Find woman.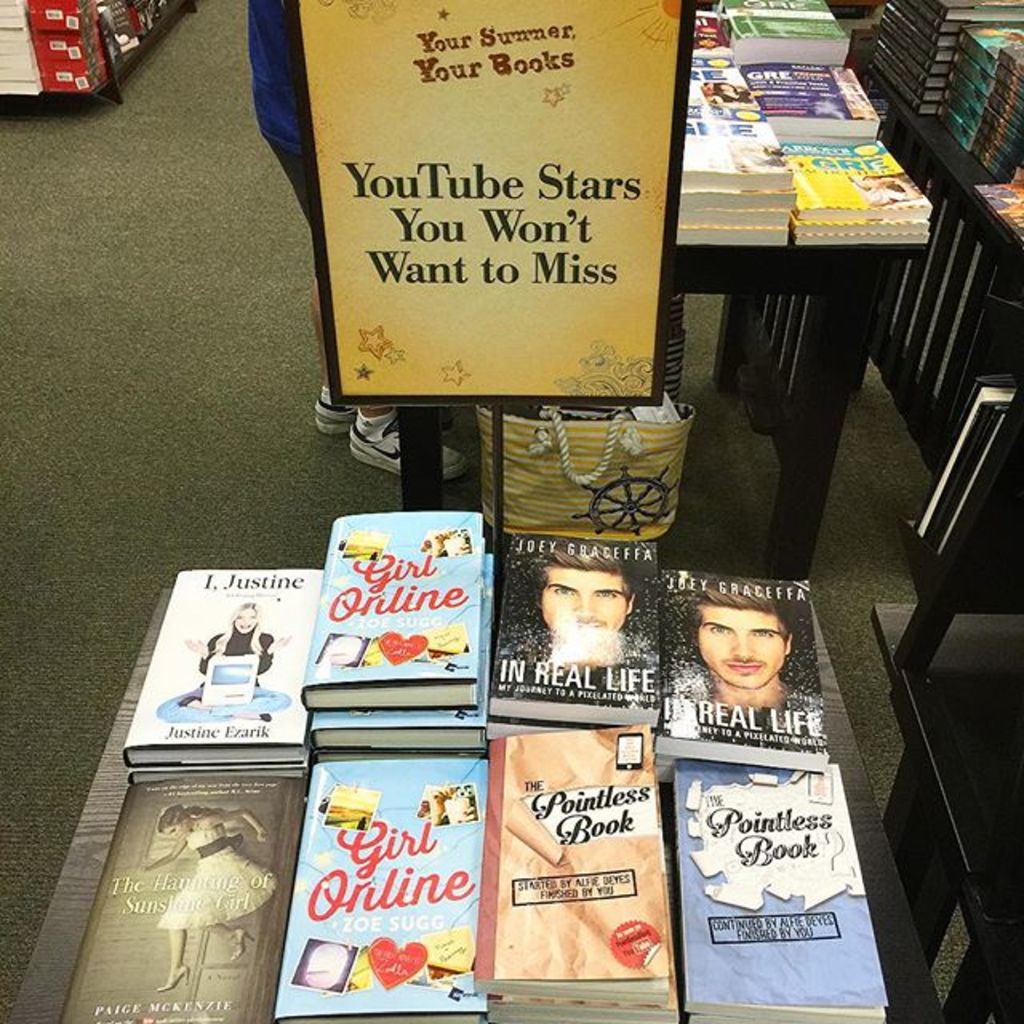
l=152, t=592, r=294, b=720.
